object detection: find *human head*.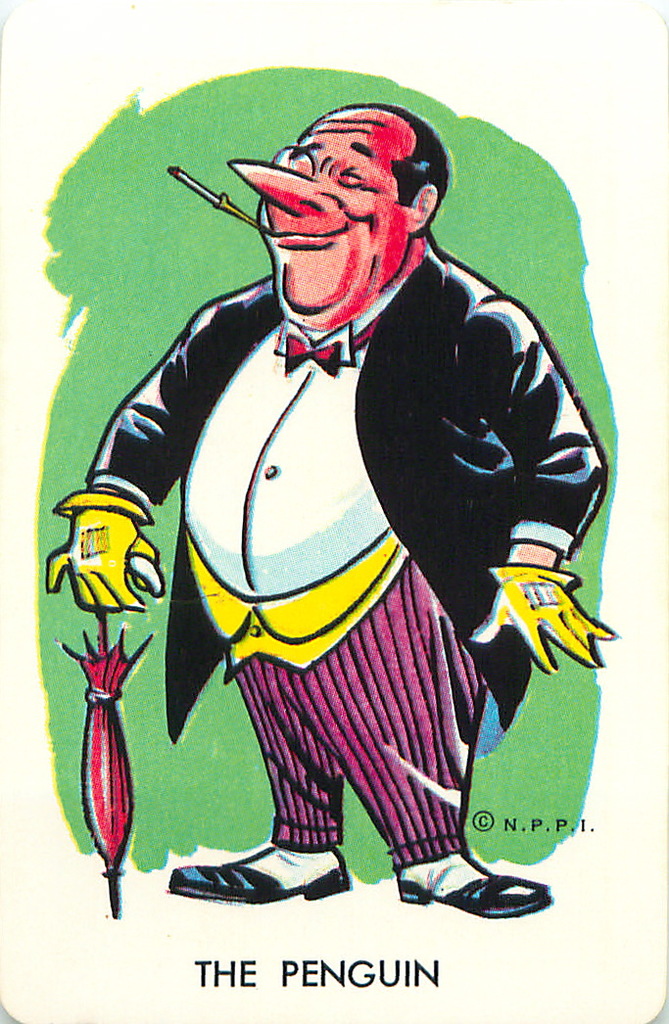
region(238, 97, 453, 300).
